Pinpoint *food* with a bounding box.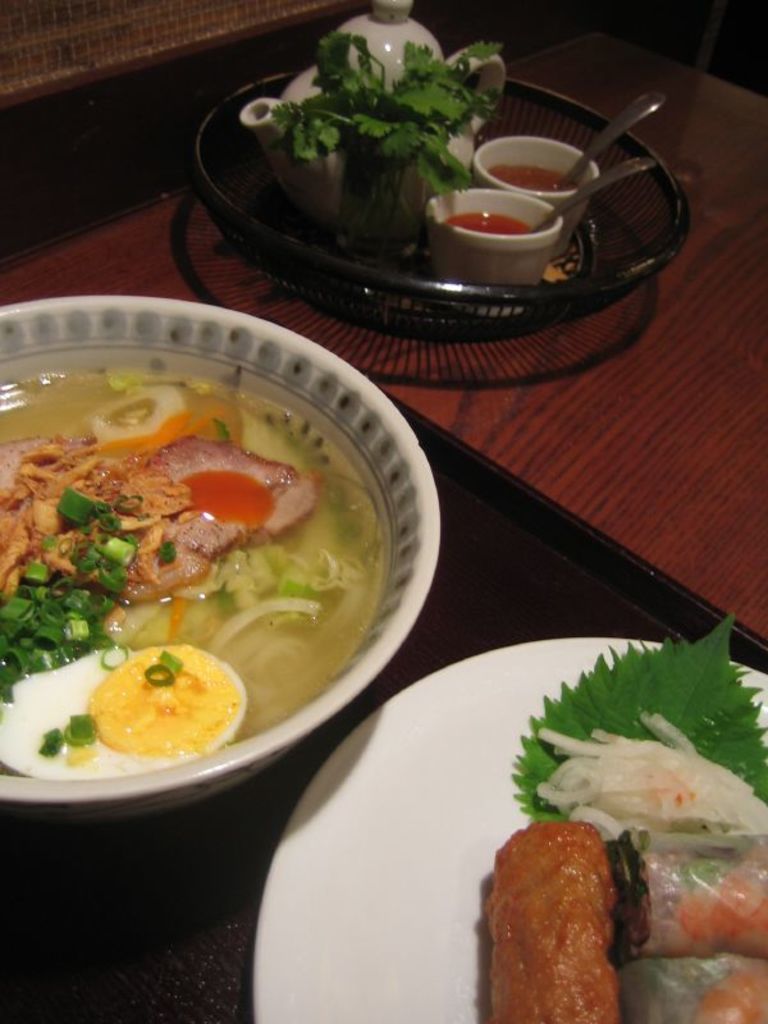
[443, 206, 535, 238].
